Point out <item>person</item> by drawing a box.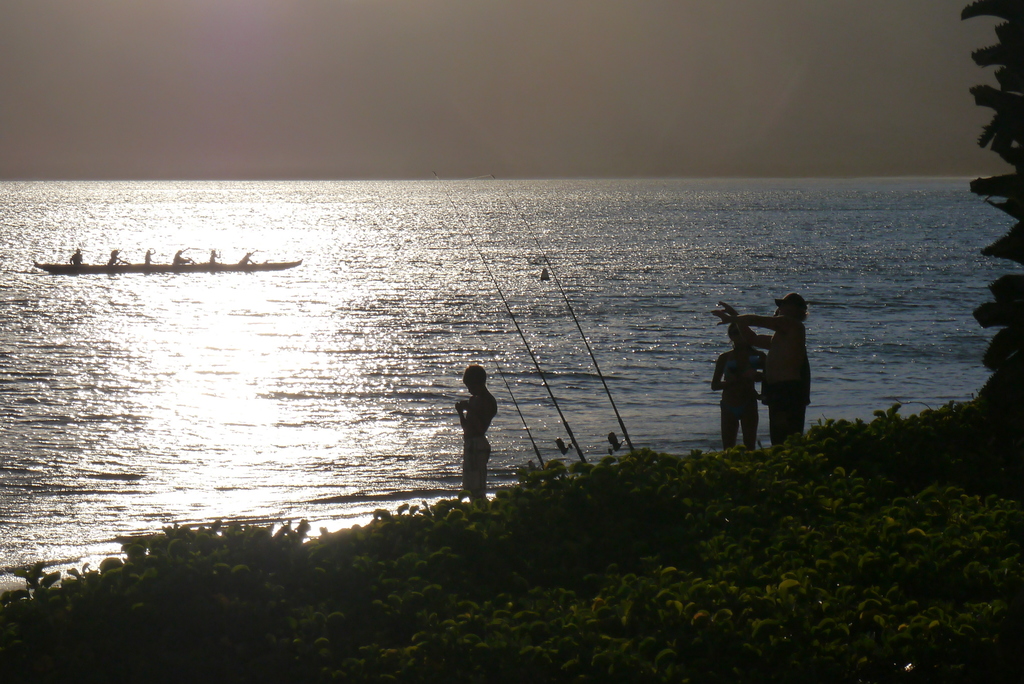
448/350/502/490.
